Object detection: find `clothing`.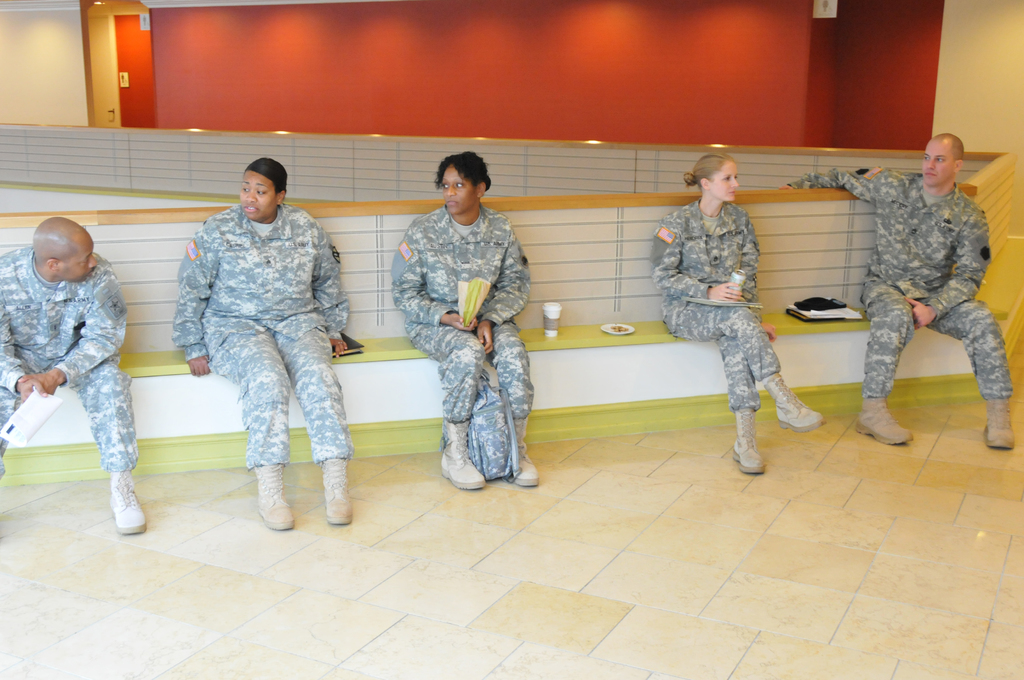
crop(789, 163, 1014, 400).
